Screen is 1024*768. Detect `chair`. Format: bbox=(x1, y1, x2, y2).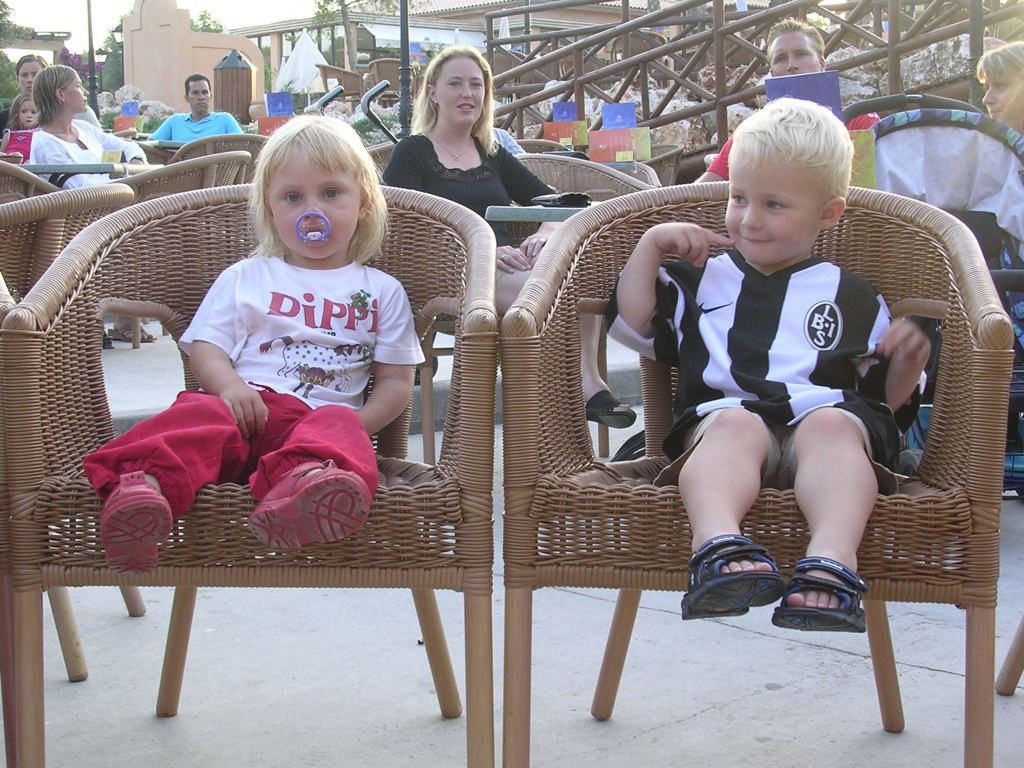
bbox=(112, 126, 140, 143).
